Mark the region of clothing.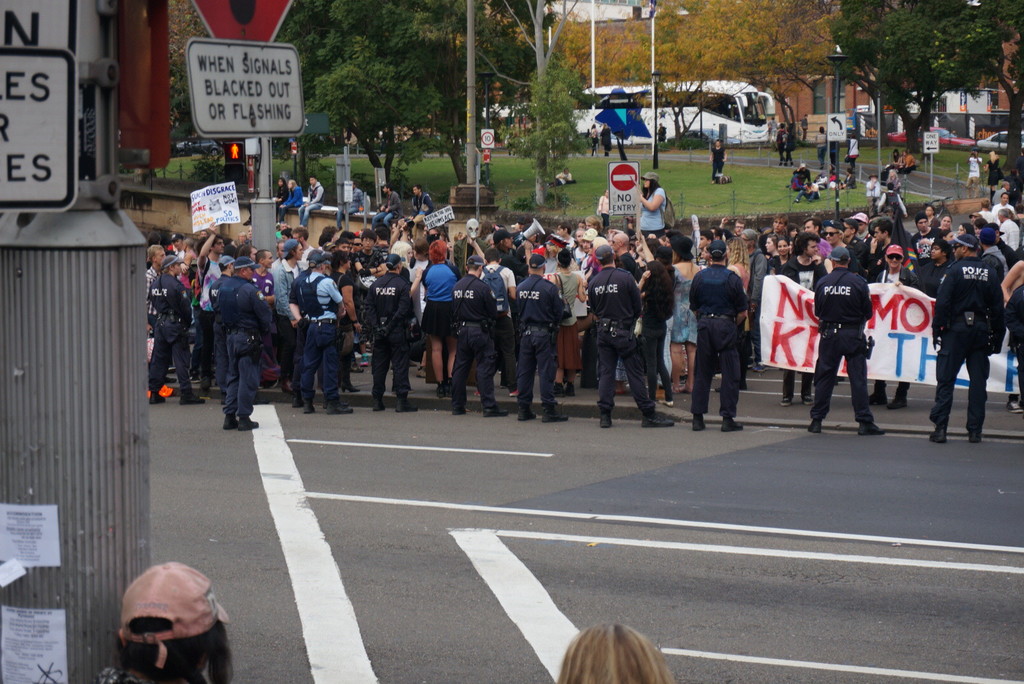
Region: {"left": 298, "top": 183, "right": 322, "bottom": 225}.
